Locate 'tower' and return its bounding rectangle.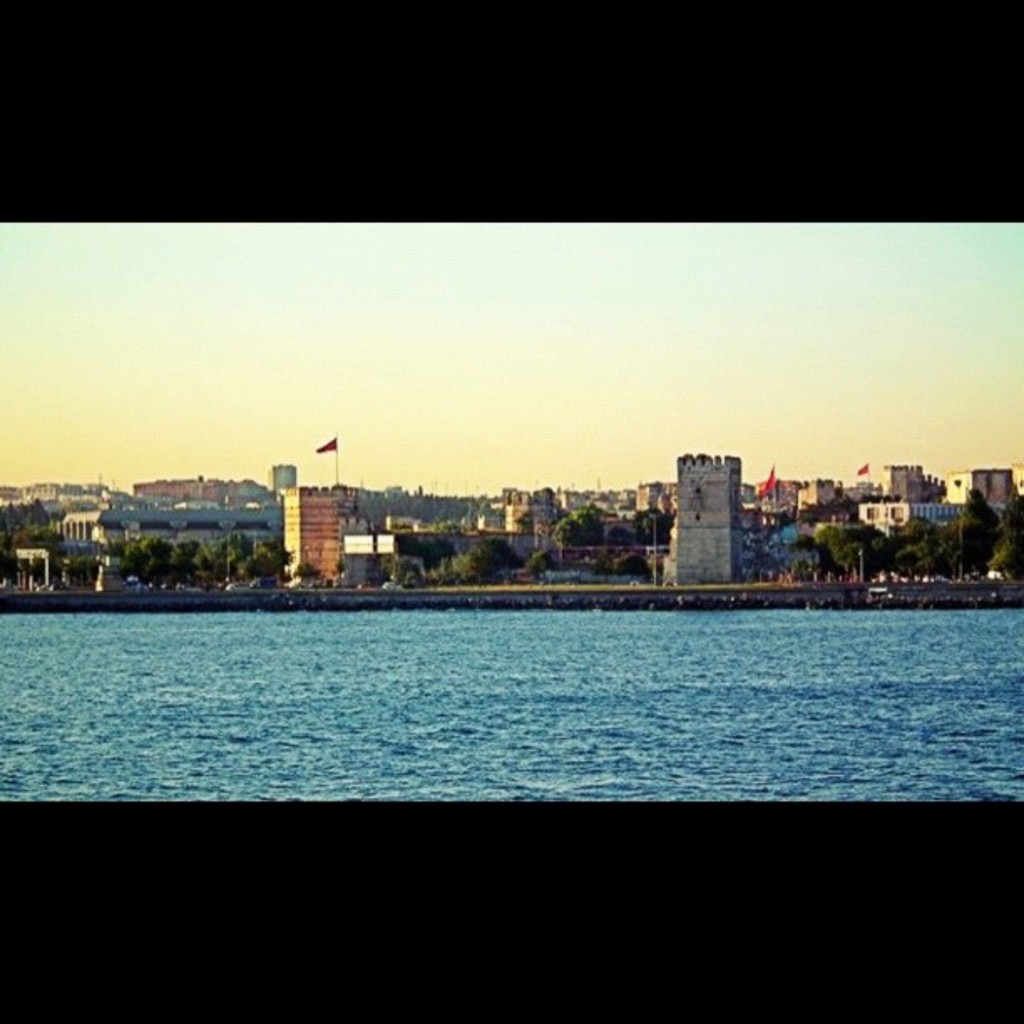
bbox(286, 490, 333, 584).
